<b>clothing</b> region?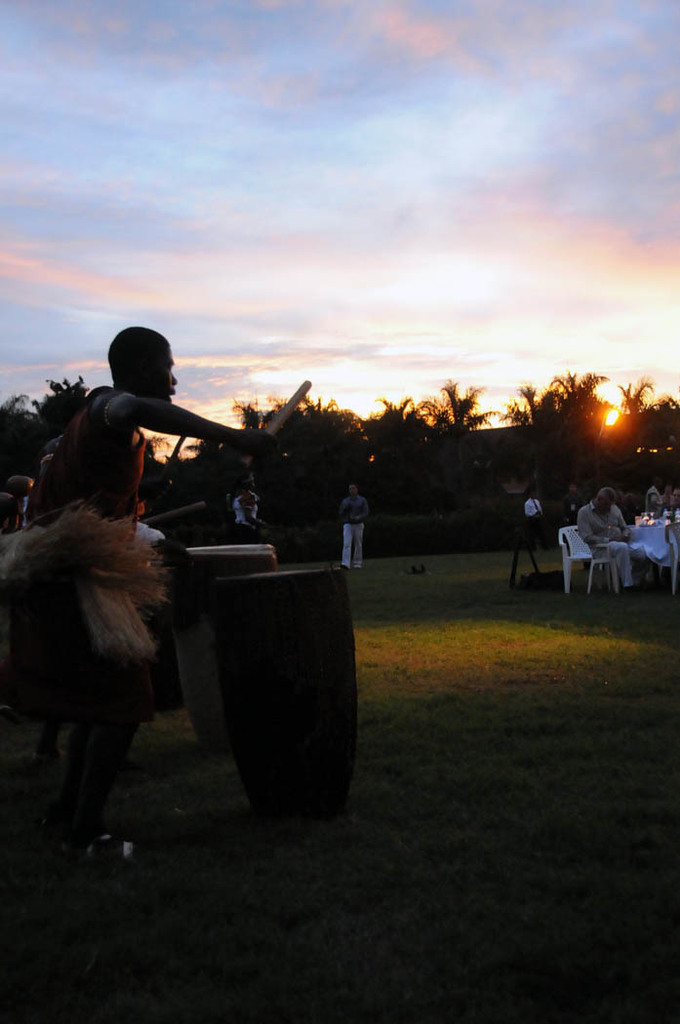
(x1=532, y1=490, x2=545, y2=519)
